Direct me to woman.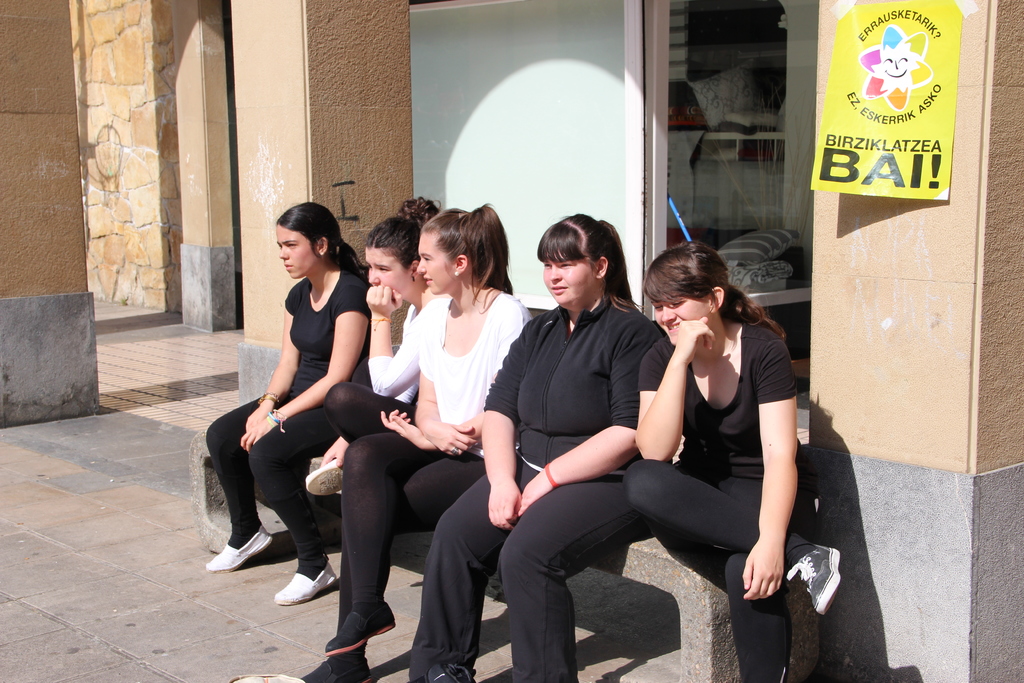
Direction: l=621, t=238, r=841, b=682.
